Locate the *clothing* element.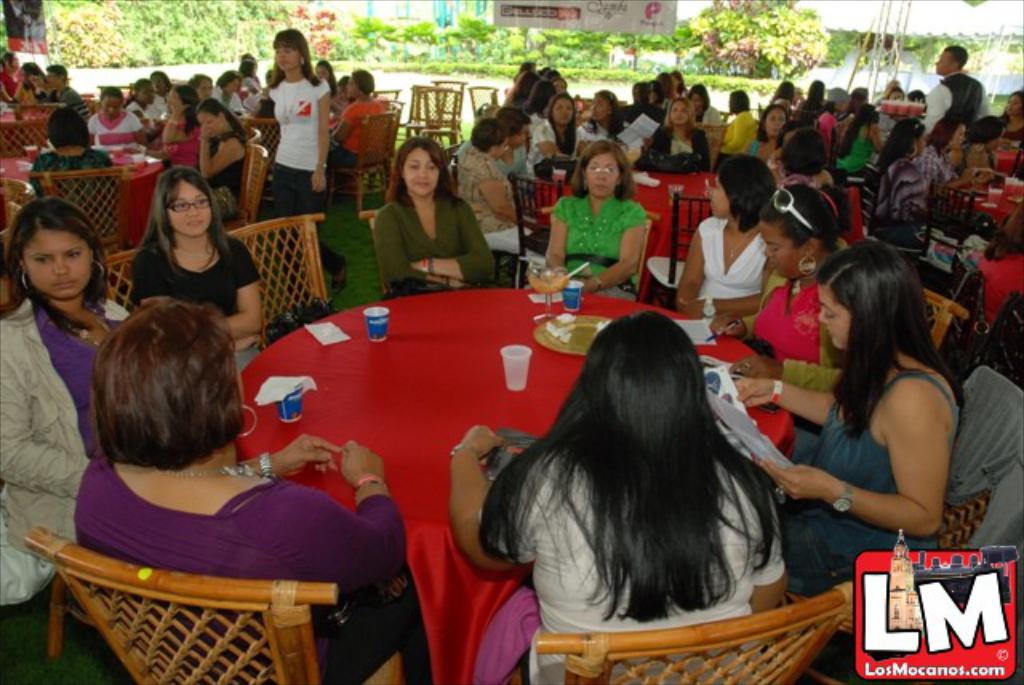
Element bbox: 696 216 770 322.
